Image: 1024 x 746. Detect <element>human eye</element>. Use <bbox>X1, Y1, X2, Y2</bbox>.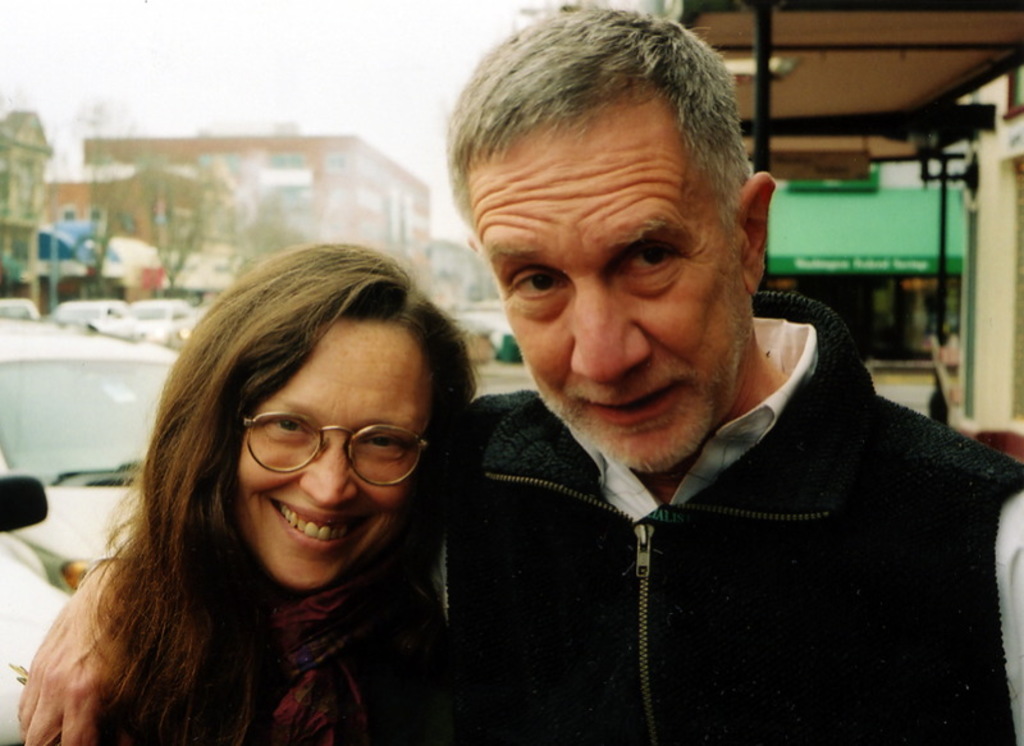
<bbox>362, 426, 412, 457</bbox>.
